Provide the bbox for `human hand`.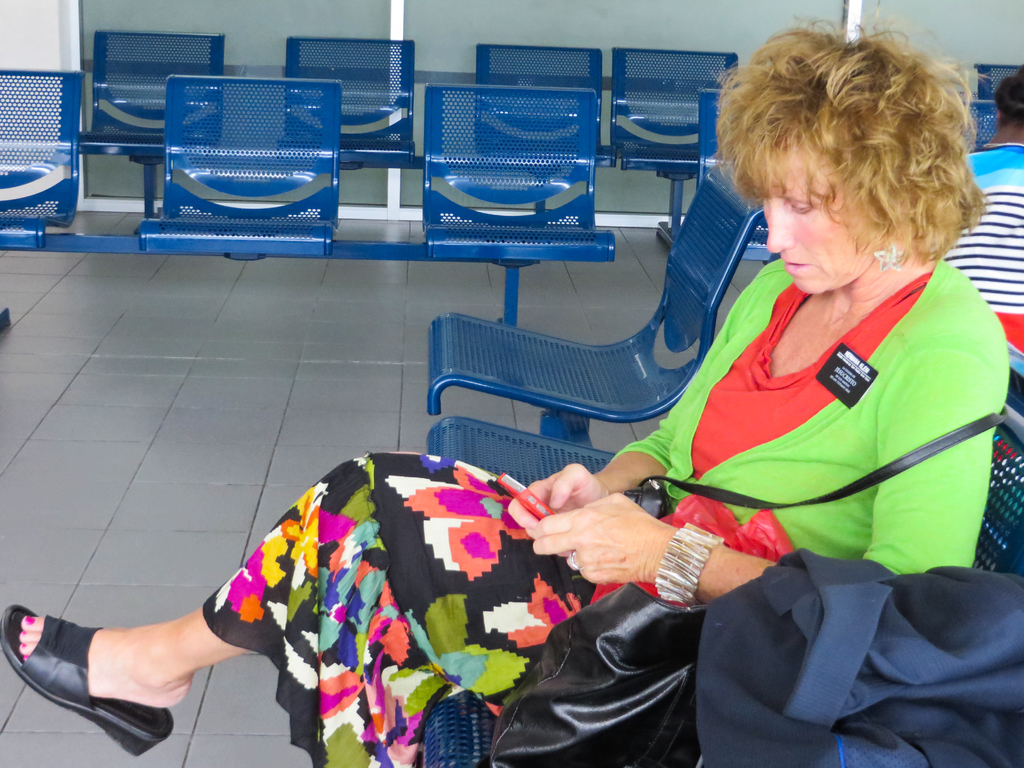
pyautogui.locateOnScreen(507, 462, 610, 528).
